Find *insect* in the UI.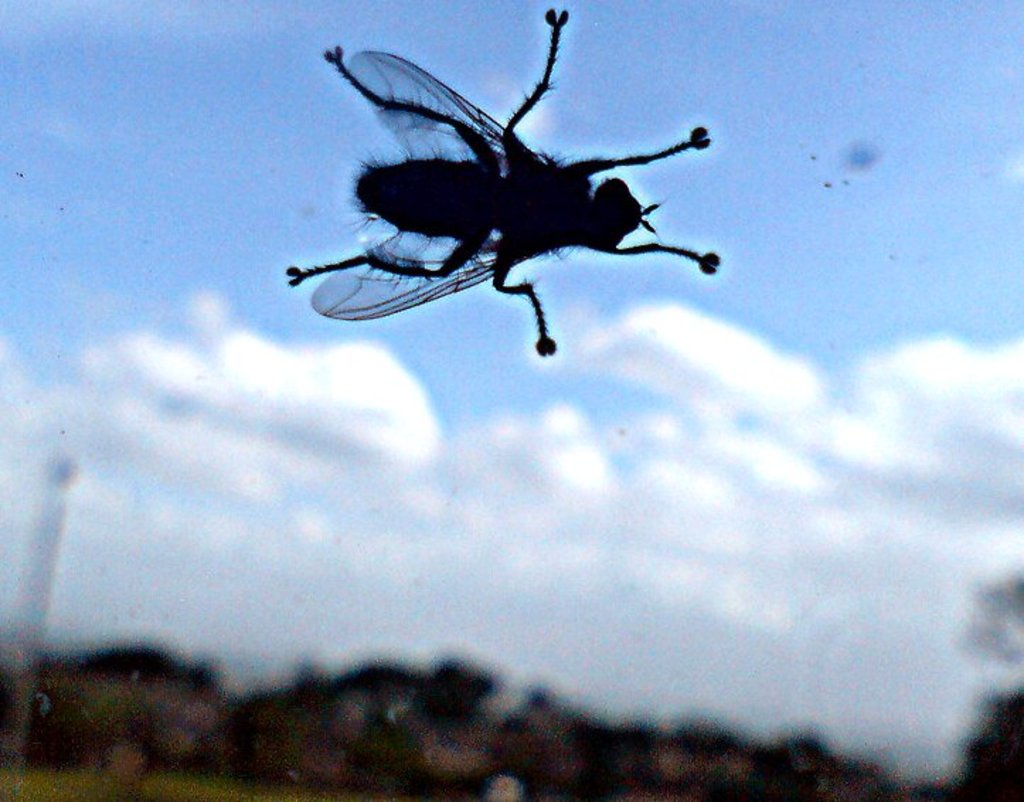
UI element at 286,7,724,356.
